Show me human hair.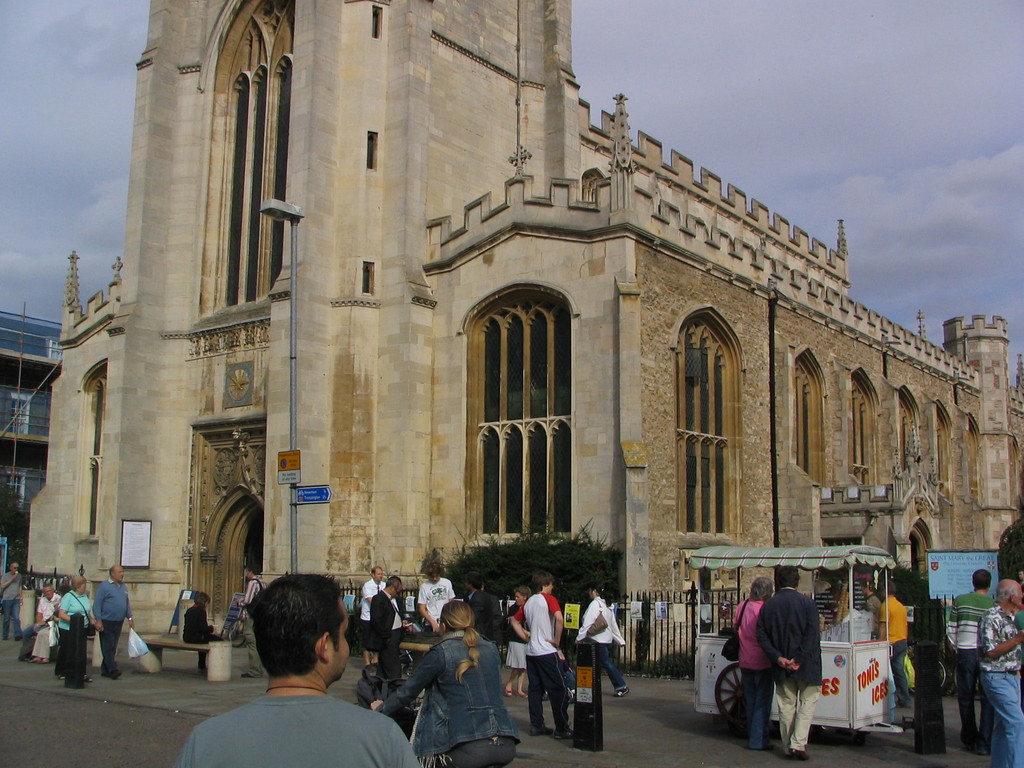
human hair is here: (x1=440, y1=599, x2=481, y2=684).
